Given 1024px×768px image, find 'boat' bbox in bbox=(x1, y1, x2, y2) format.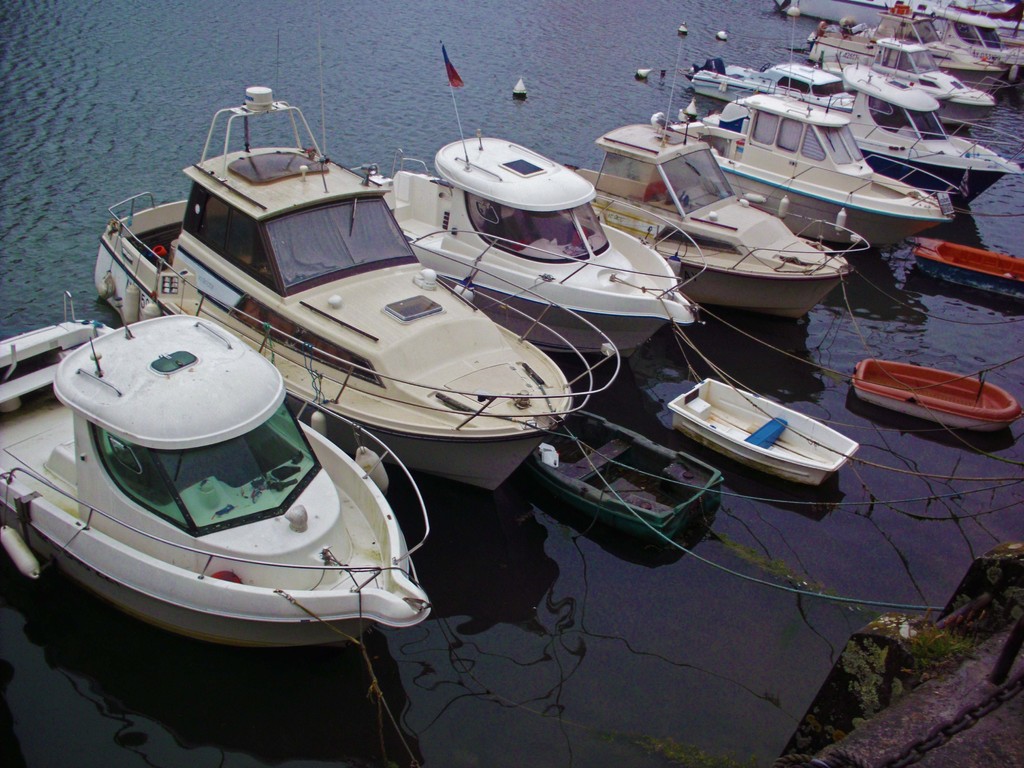
bbox=(0, 282, 443, 659).
